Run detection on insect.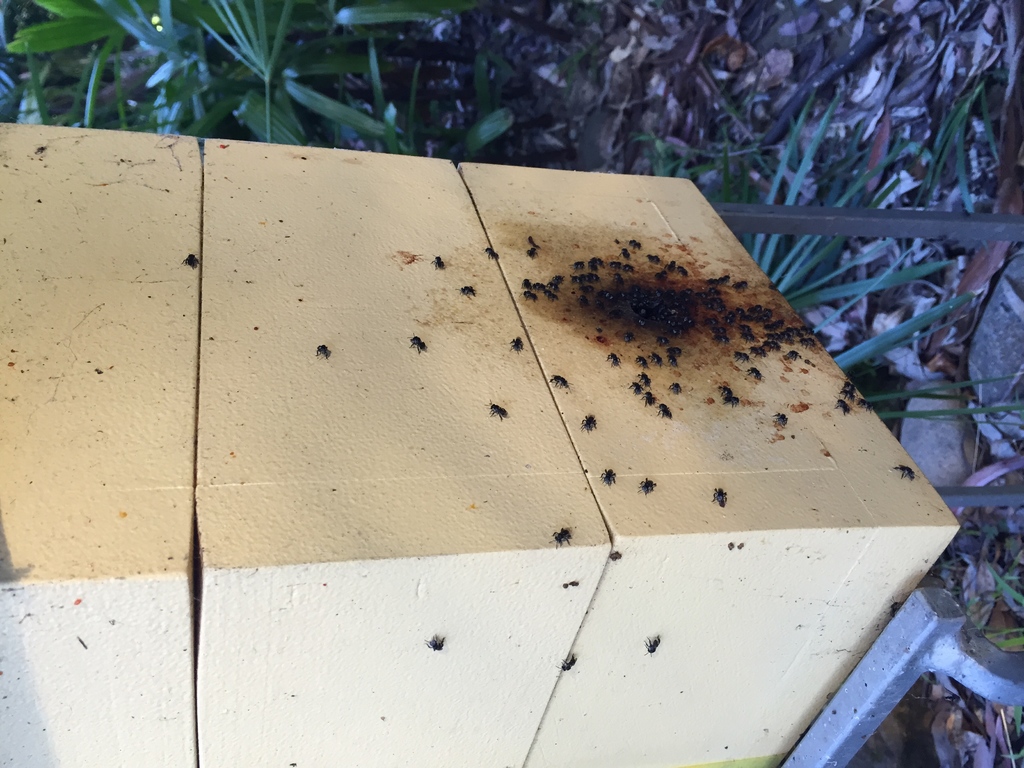
Result: (425,633,447,651).
